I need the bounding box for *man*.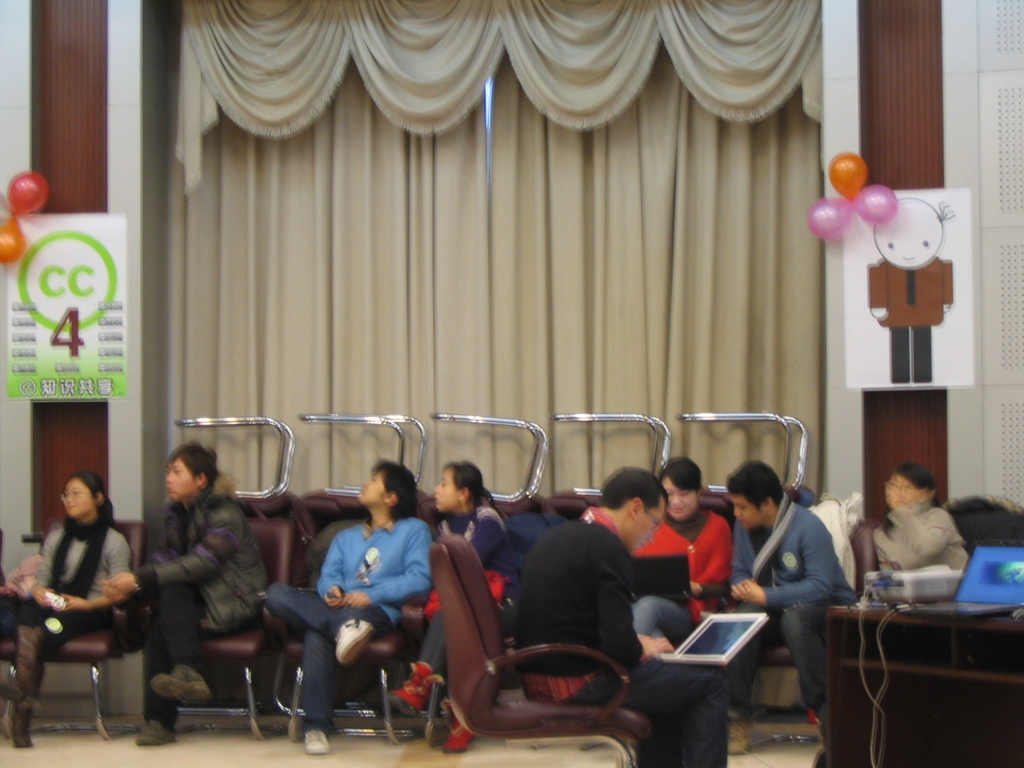
Here it is: region(515, 464, 731, 767).
